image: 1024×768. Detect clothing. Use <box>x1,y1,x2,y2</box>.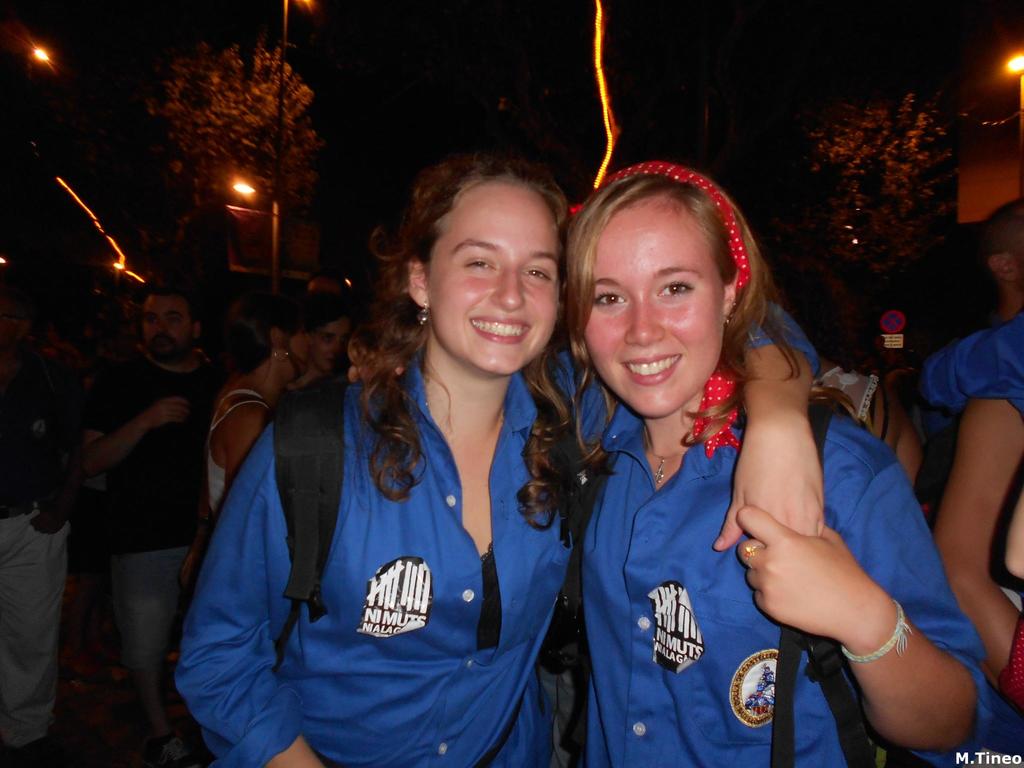
<box>965,307,1023,415</box>.
